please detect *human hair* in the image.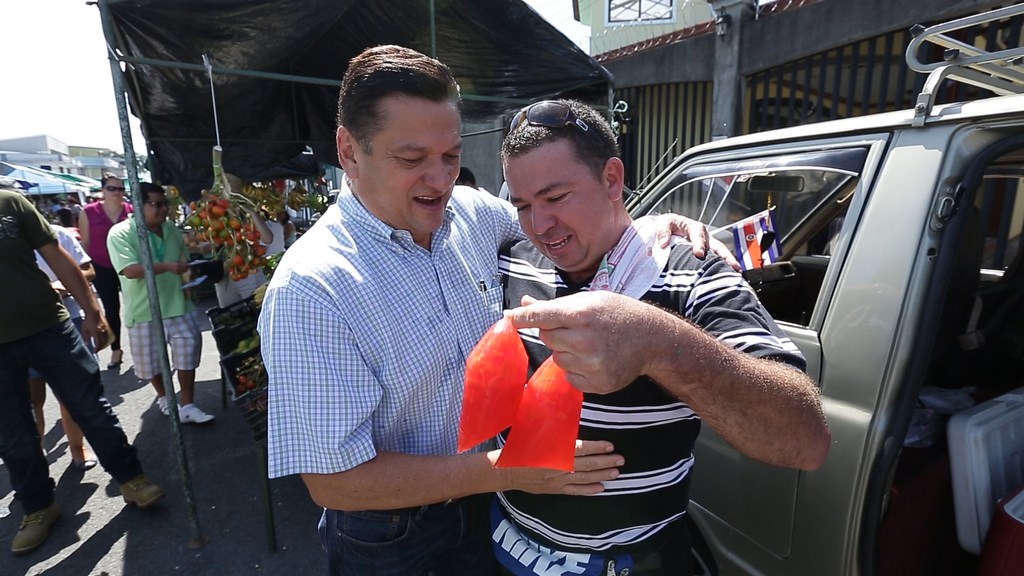
[330, 39, 460, 180].
